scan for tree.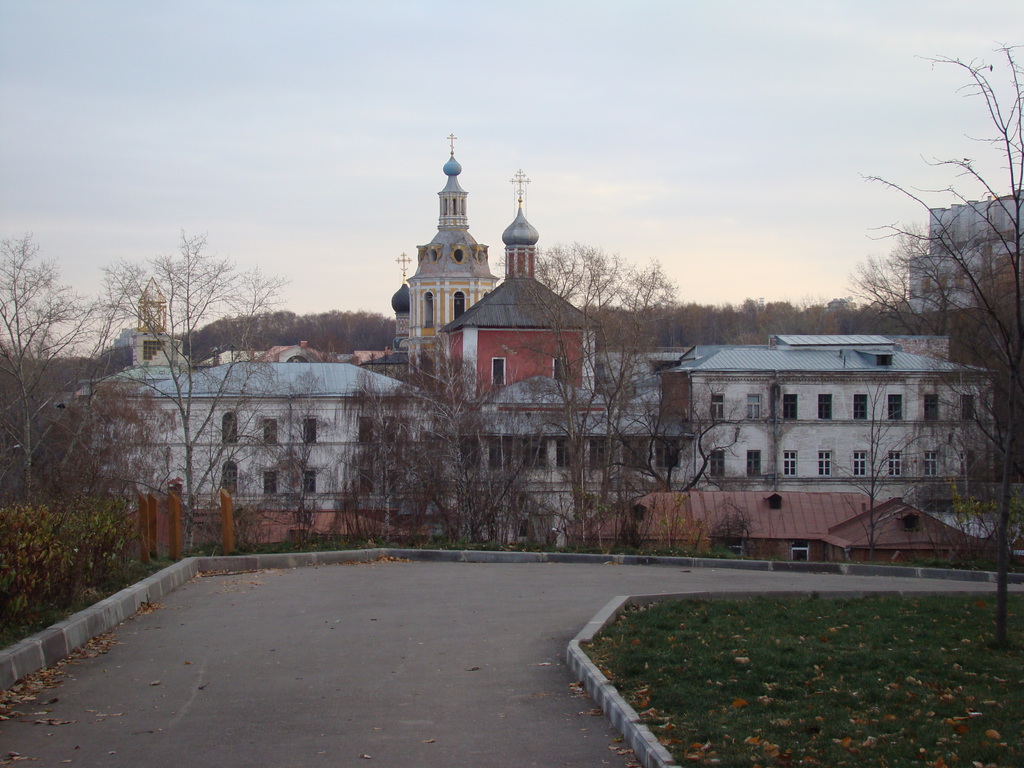
Scan result: x1=0 y1=224 x2=104 y2=502.
